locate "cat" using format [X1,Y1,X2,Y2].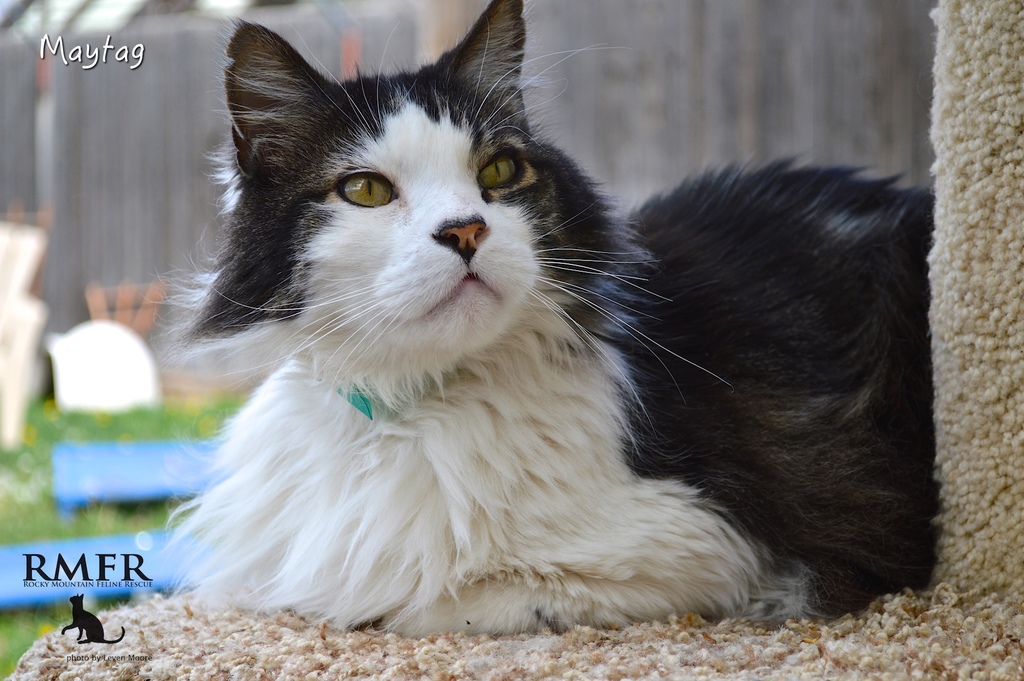
[61,597,124,648].
